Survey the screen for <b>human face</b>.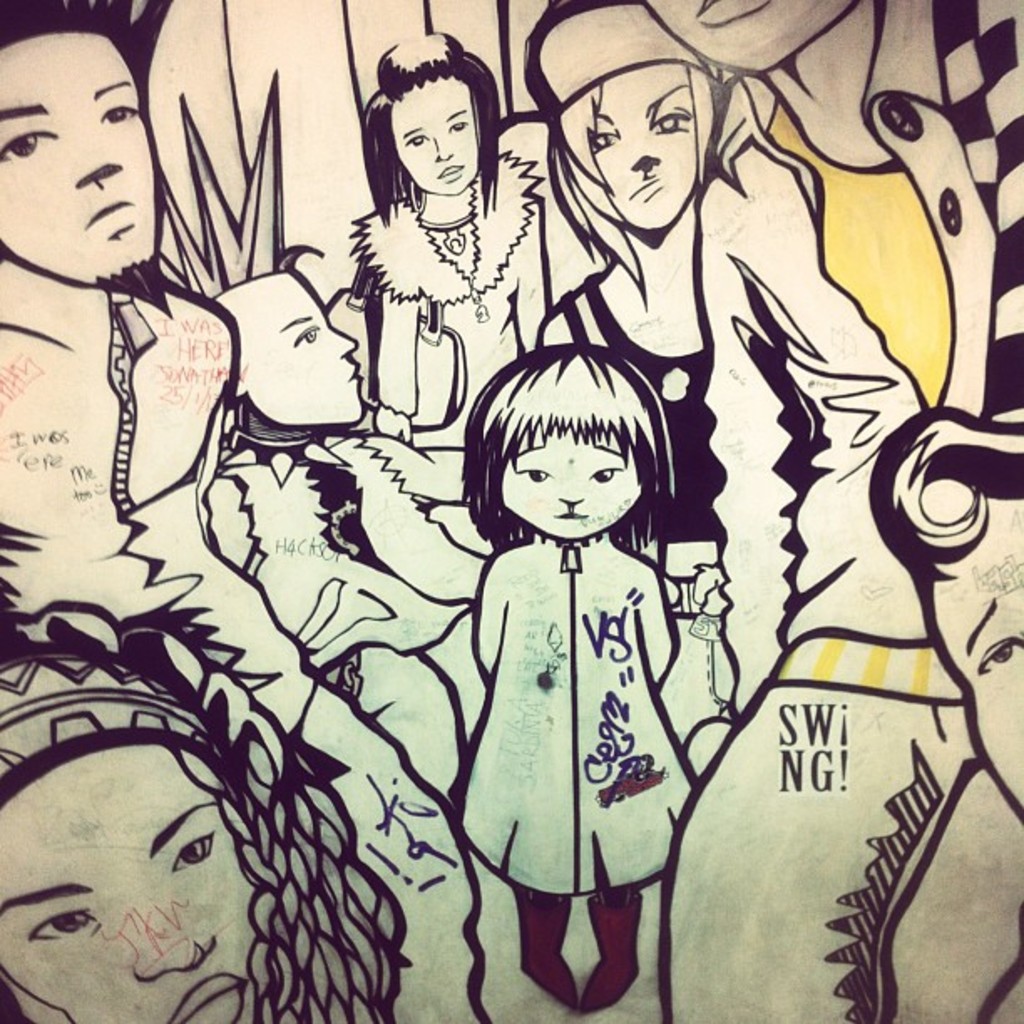
Survey found: select_region(505, 428, 648, 530).
